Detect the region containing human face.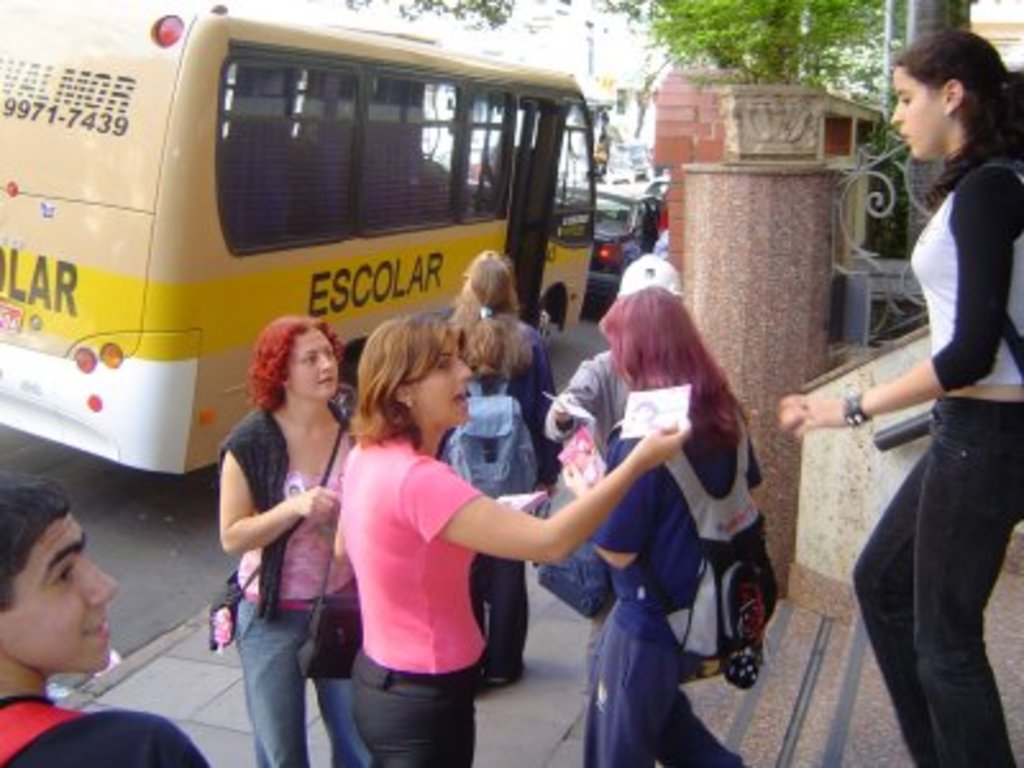
BBox(0, 512, 118, 676).
